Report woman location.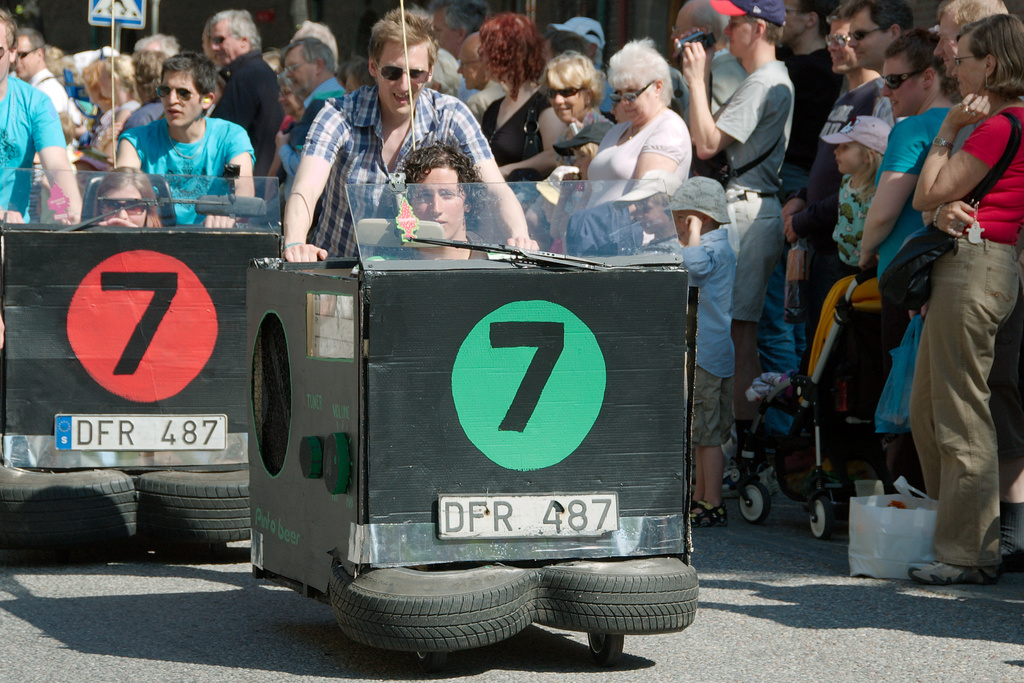
Report: 275,78,307,131.
